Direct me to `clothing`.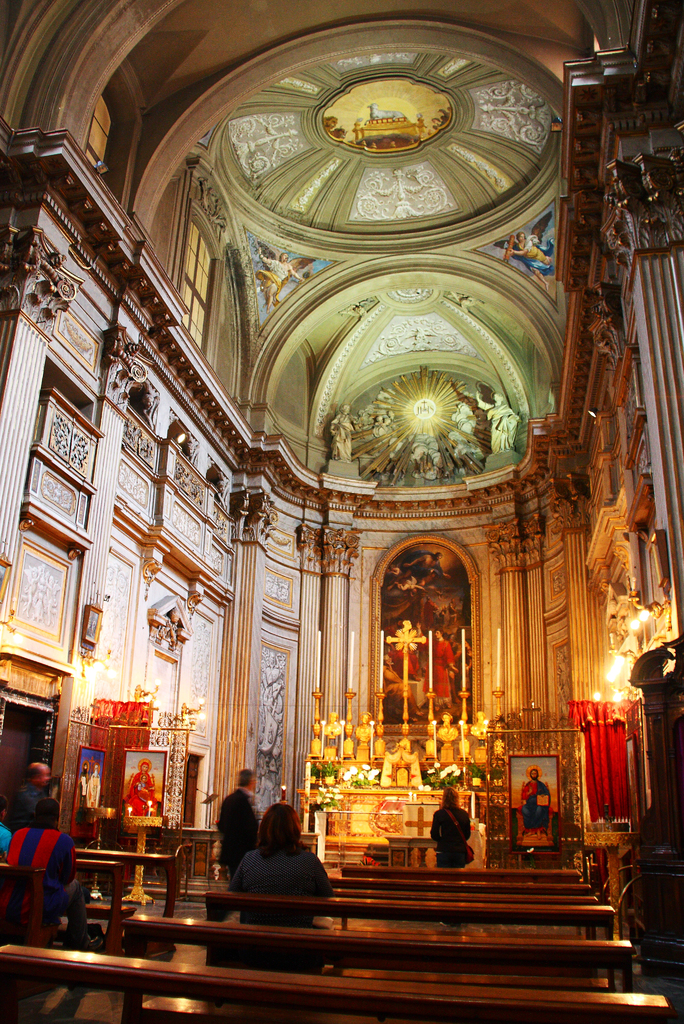
Direction: <box>423,600,435,627</box>.
